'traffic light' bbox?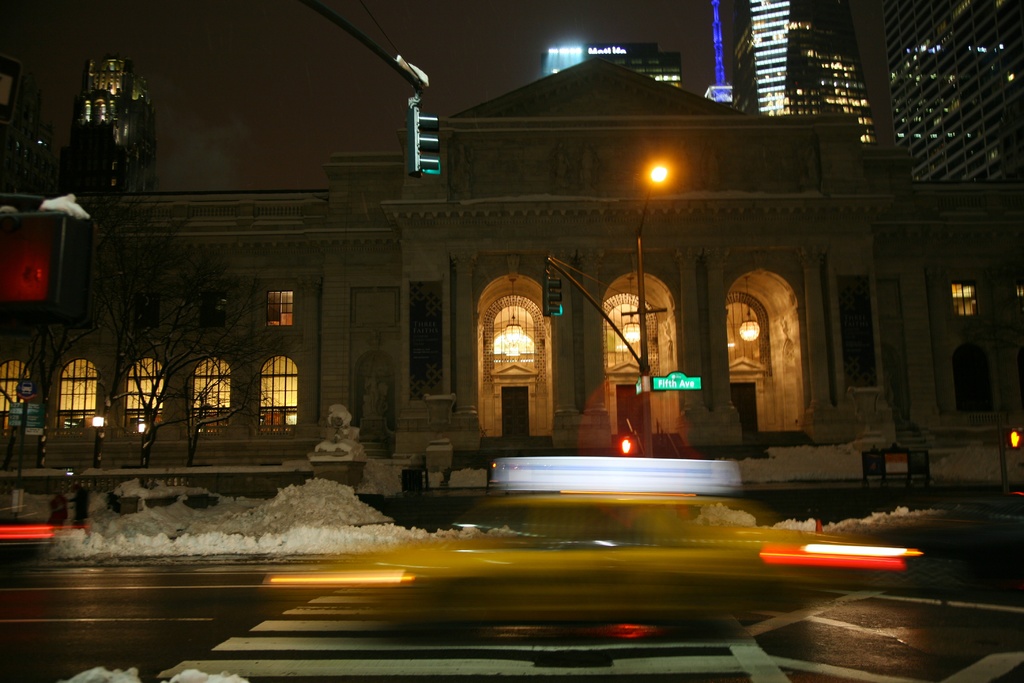
bbox=(1009, 425, 1023, 451)
